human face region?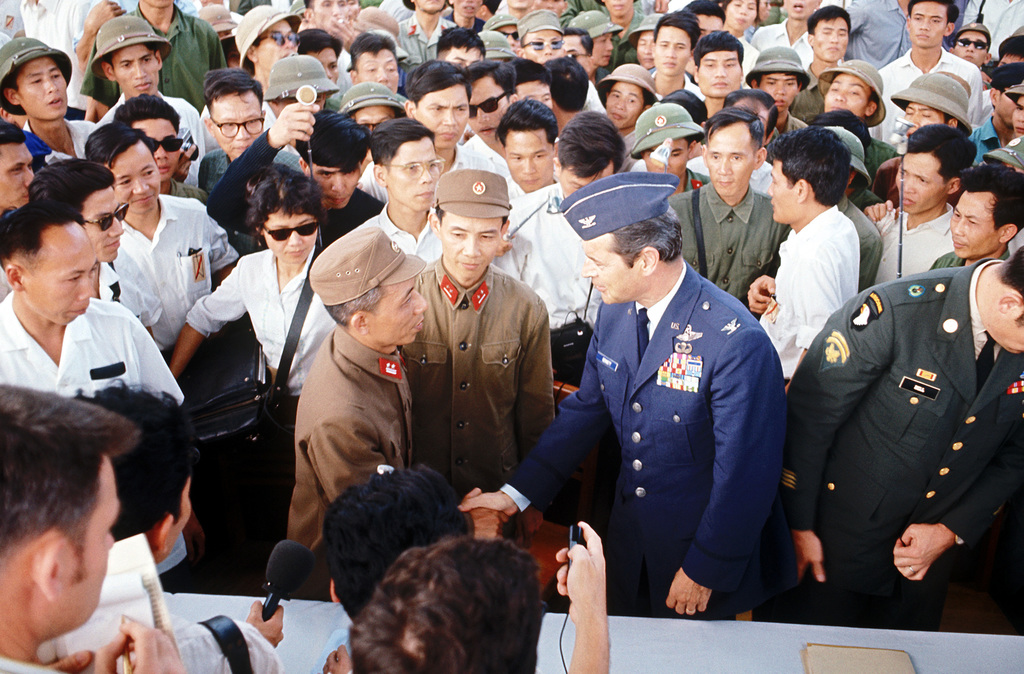
694, 12, 723, 52
